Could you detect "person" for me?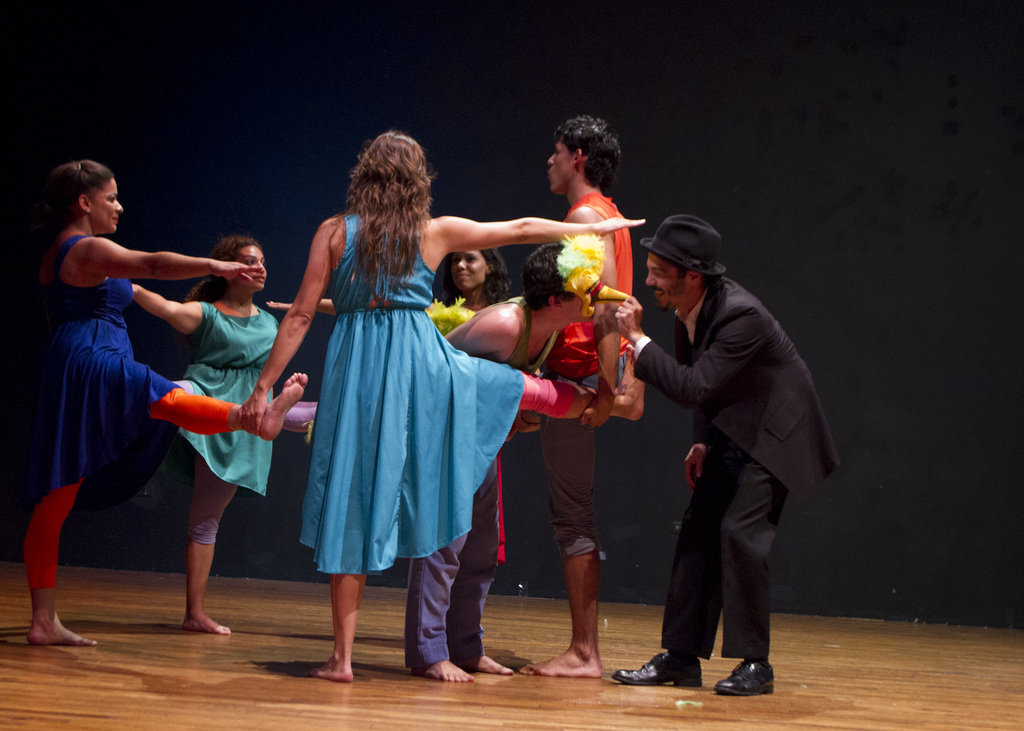
Detection result: bbox=(509, 105, 637, 685).
